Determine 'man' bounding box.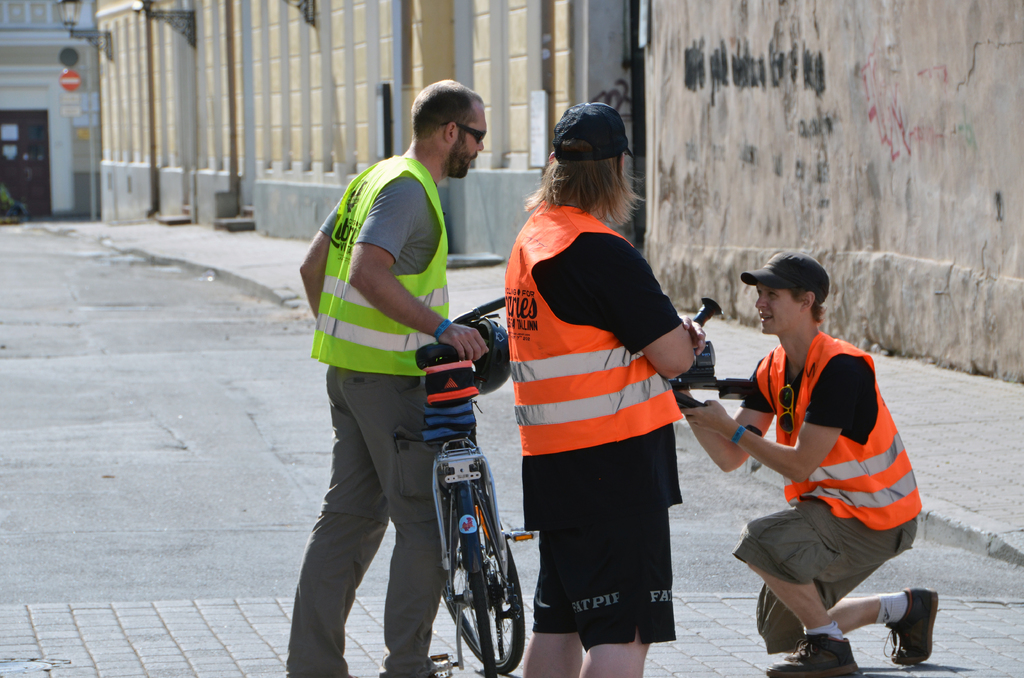
Determined: (x1=289, y1=92, x2=506, y2=663).
